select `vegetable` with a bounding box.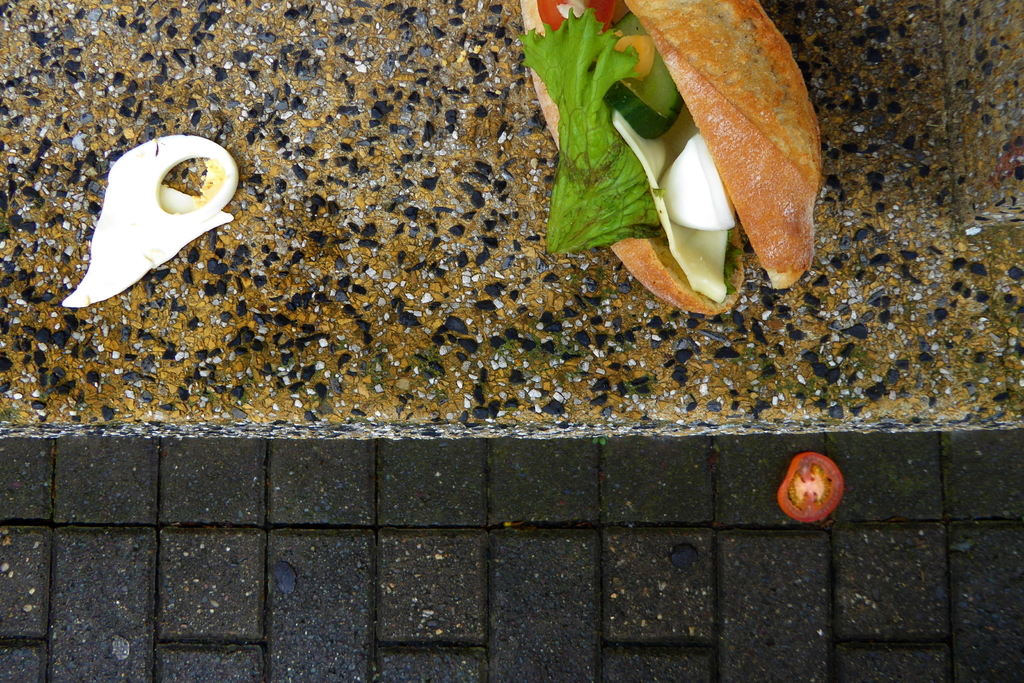
774,450,845,524.
